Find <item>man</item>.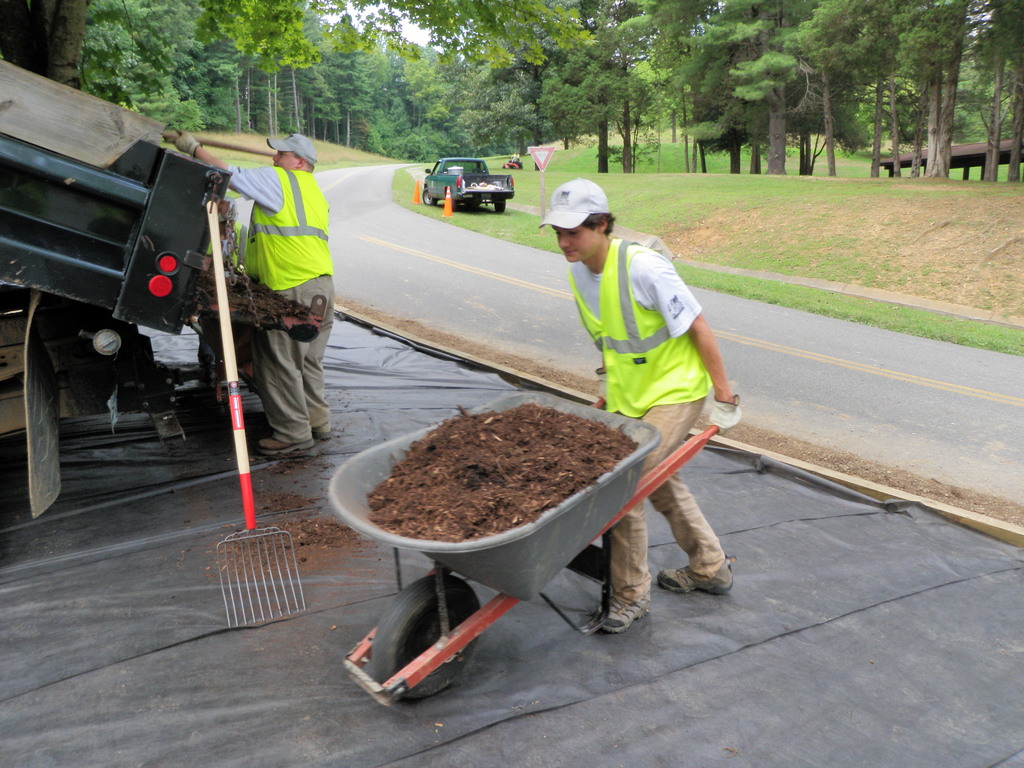
rect(163, 125, 337, 458).
